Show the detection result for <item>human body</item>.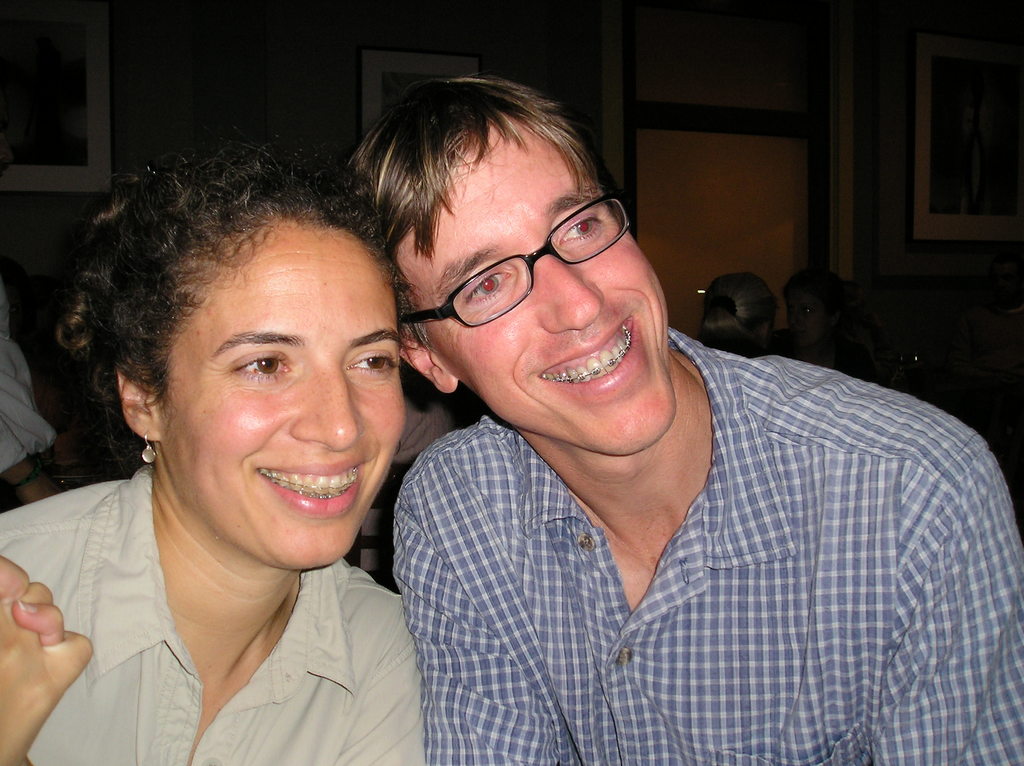
[0,463,428,765].
